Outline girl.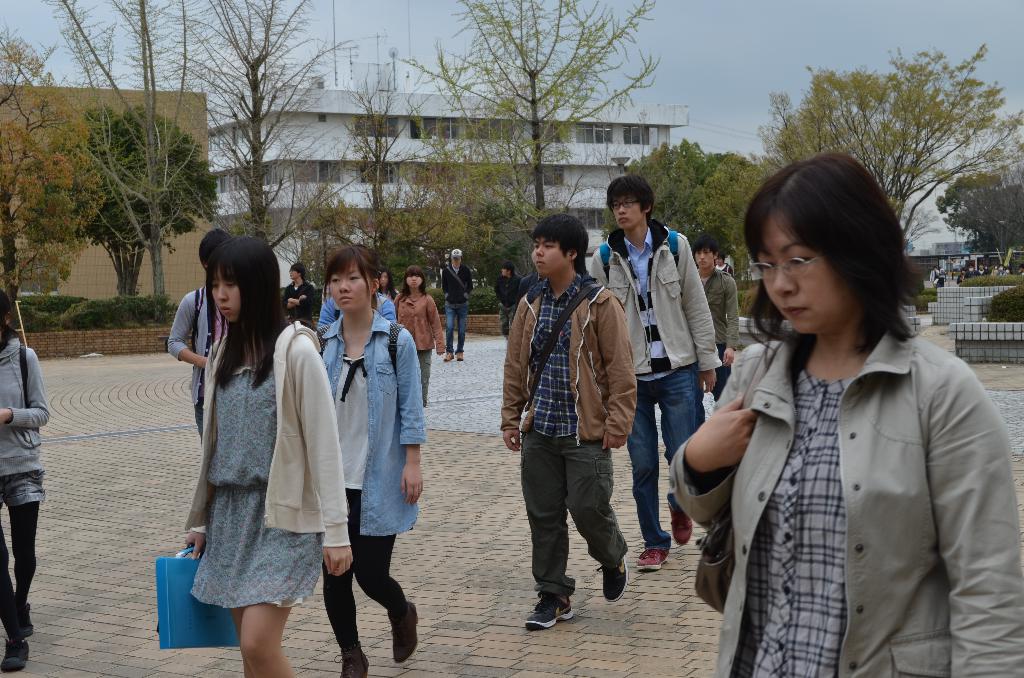
Outline: select_region(186, 238, 353, 677).
